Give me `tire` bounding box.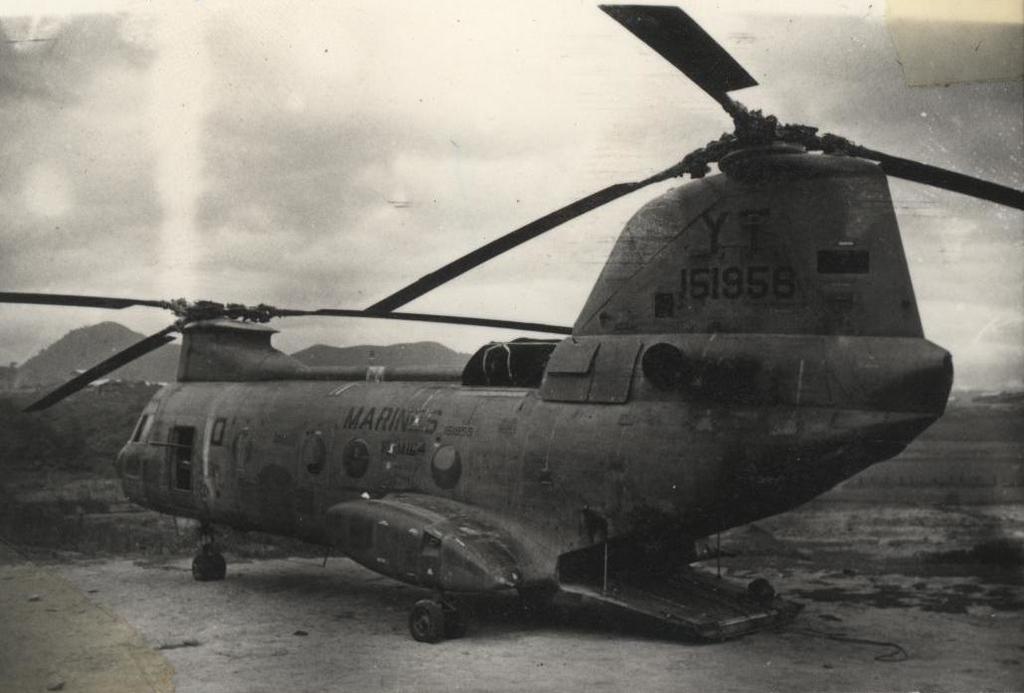
locate(749, 573, 773, 597).
